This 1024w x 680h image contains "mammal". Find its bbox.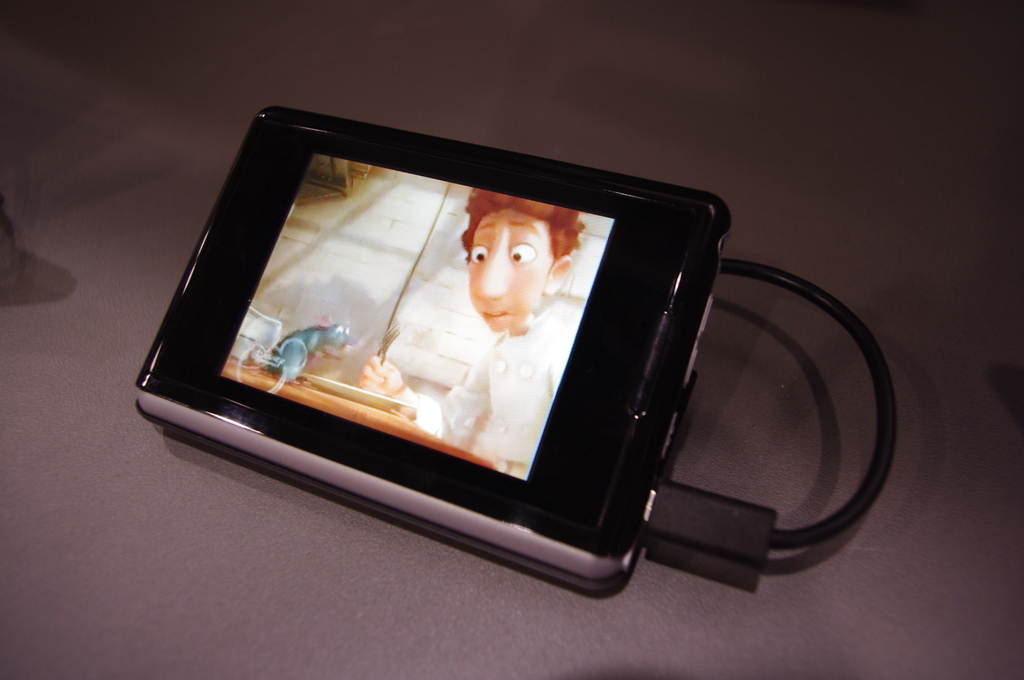
box(357, 188, 582, 480).
